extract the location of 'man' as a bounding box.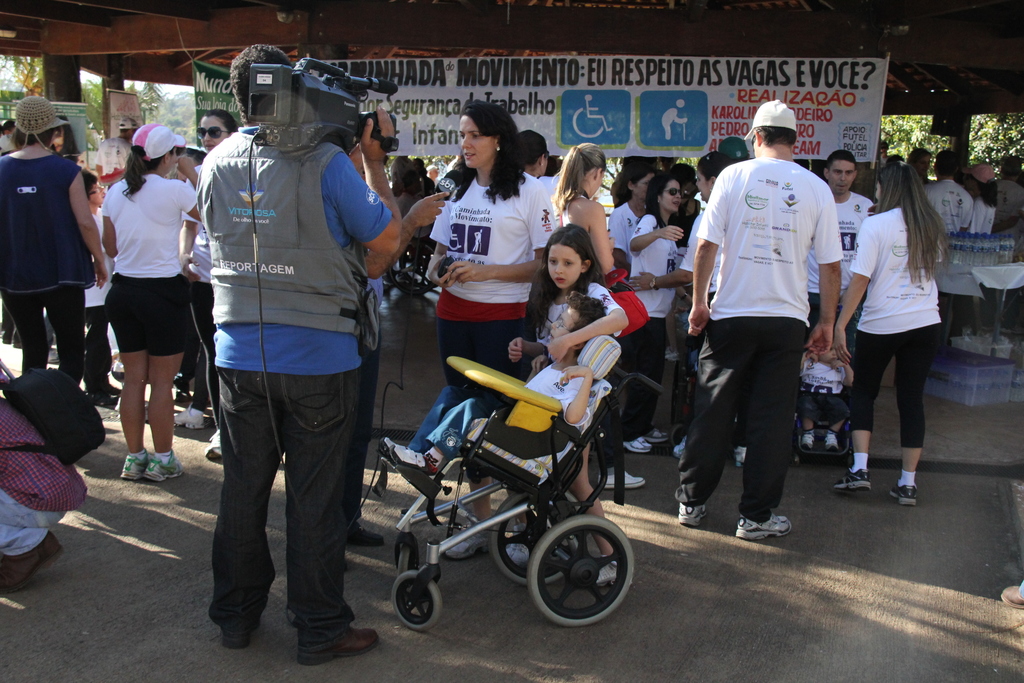
bbox=(685, 111, 850, 557).
